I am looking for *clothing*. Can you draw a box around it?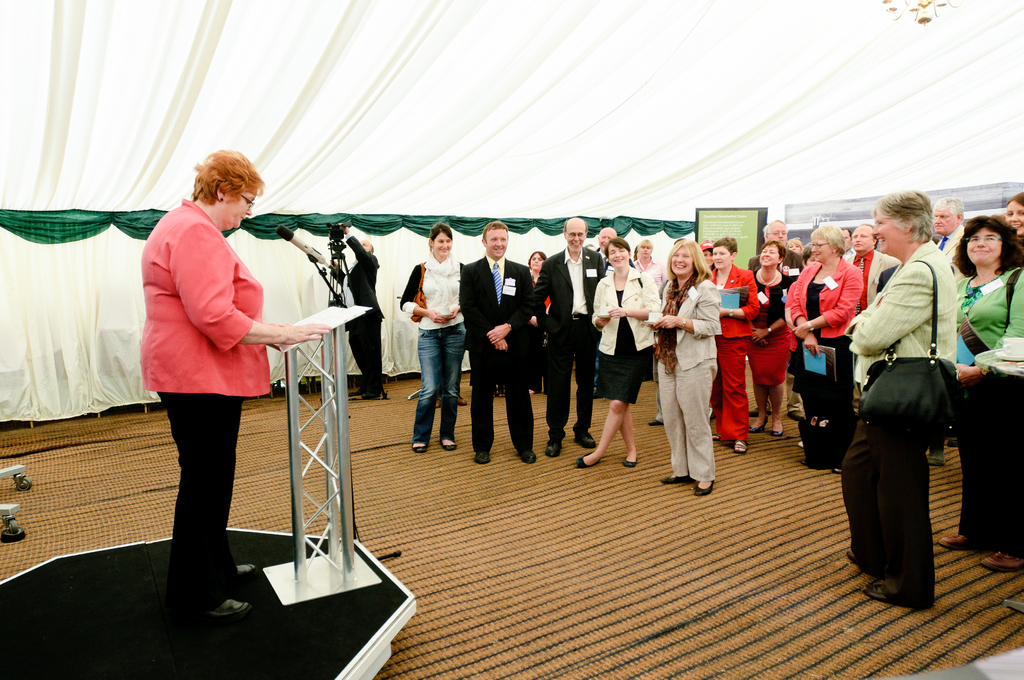
Sure, the bounding box is bbox=(136, 197, 275, 609).
